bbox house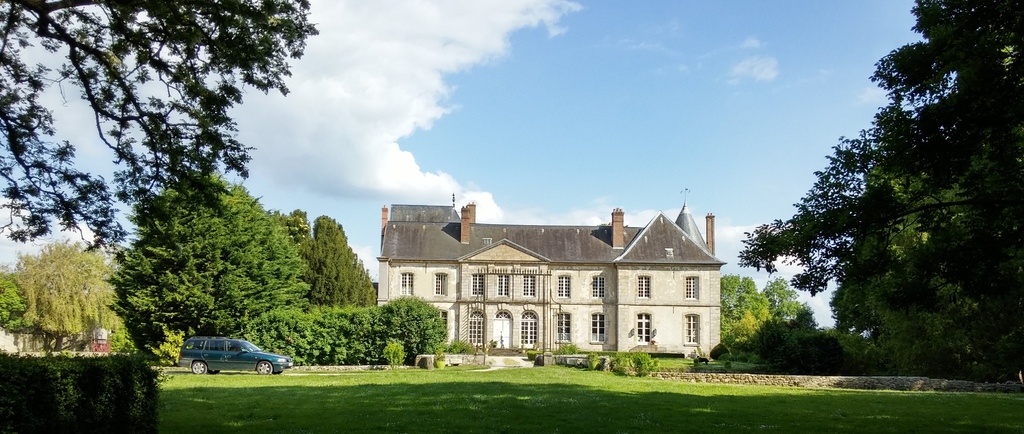
{"left": 385, "top": 197, "right": 729, "bottom": 358}
